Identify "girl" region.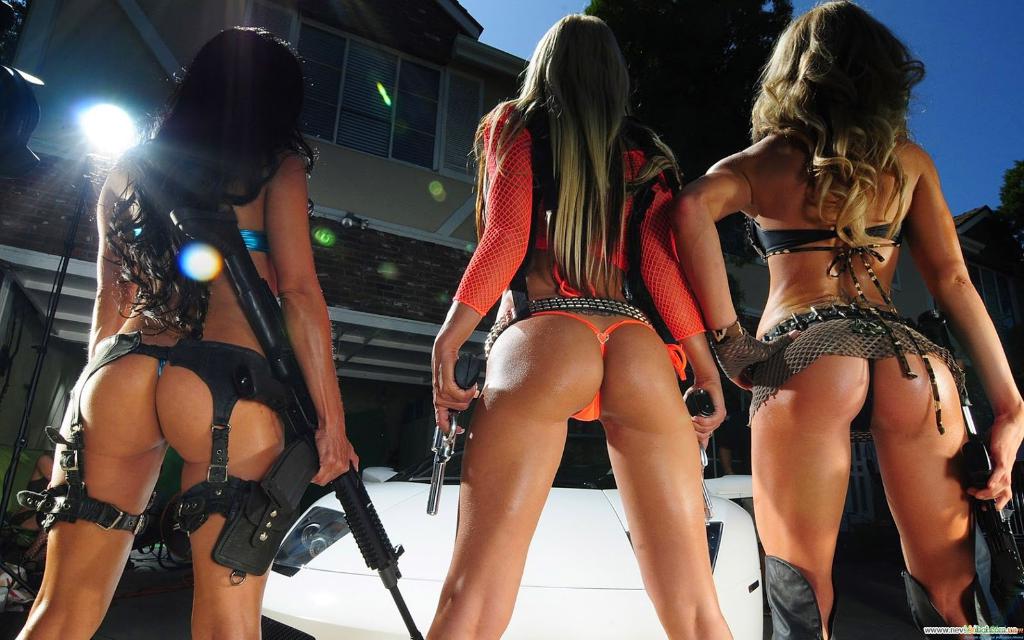
Region: box=[669, 0, 1023, 639].
